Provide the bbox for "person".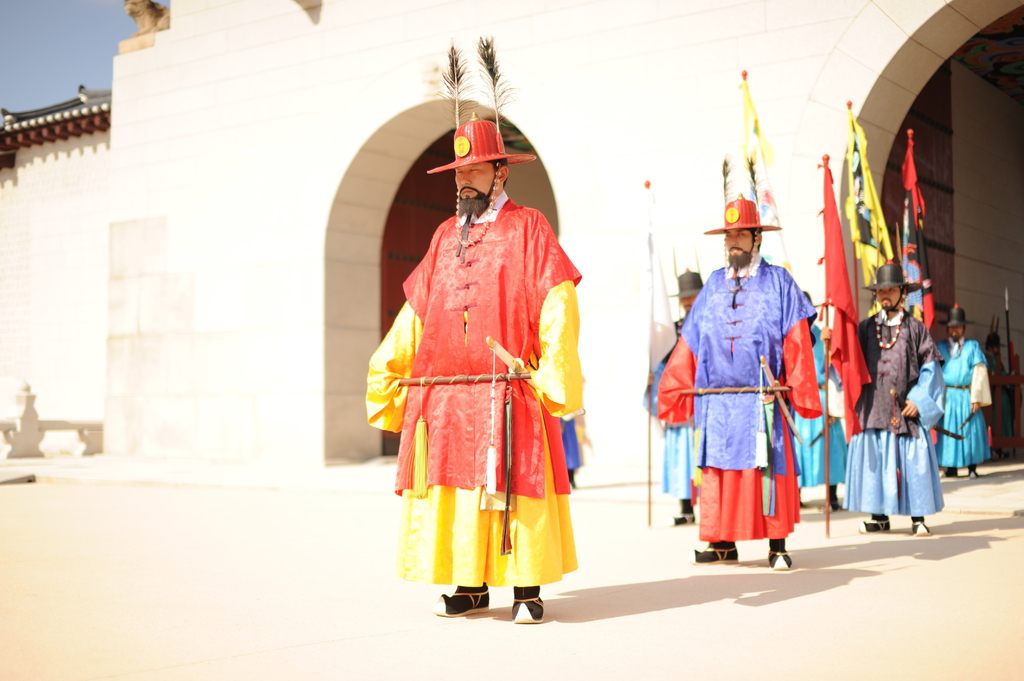
bbox=[365, 116, 582, 621].
